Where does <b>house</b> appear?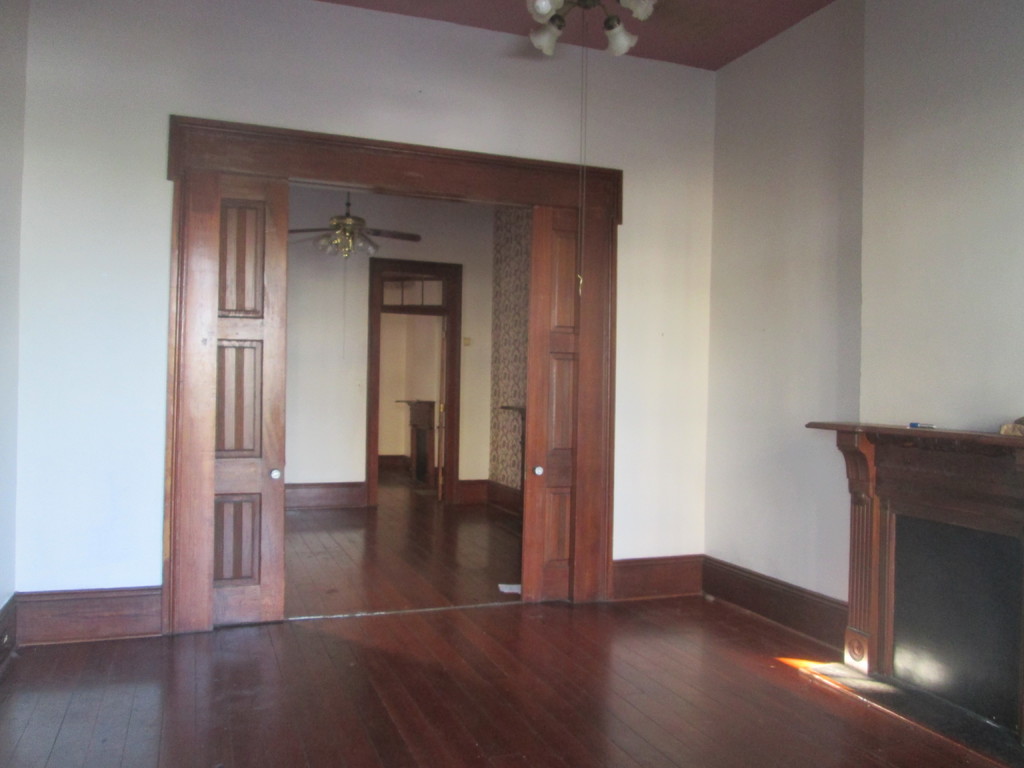
Appears at left=0, top=2, right=980, bottom=731.
